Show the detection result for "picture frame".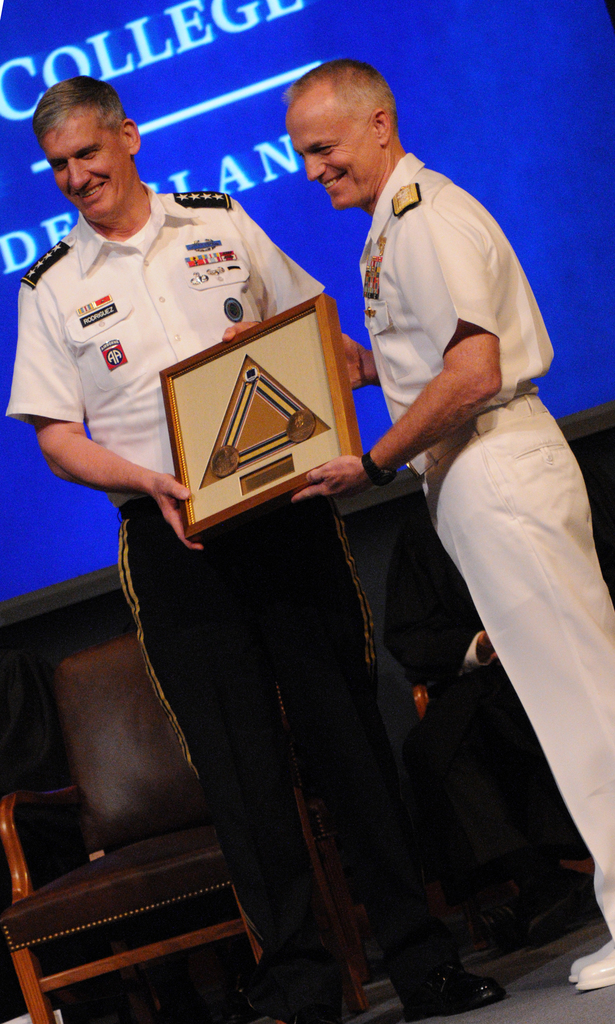
[150, 328, 322, 527].
